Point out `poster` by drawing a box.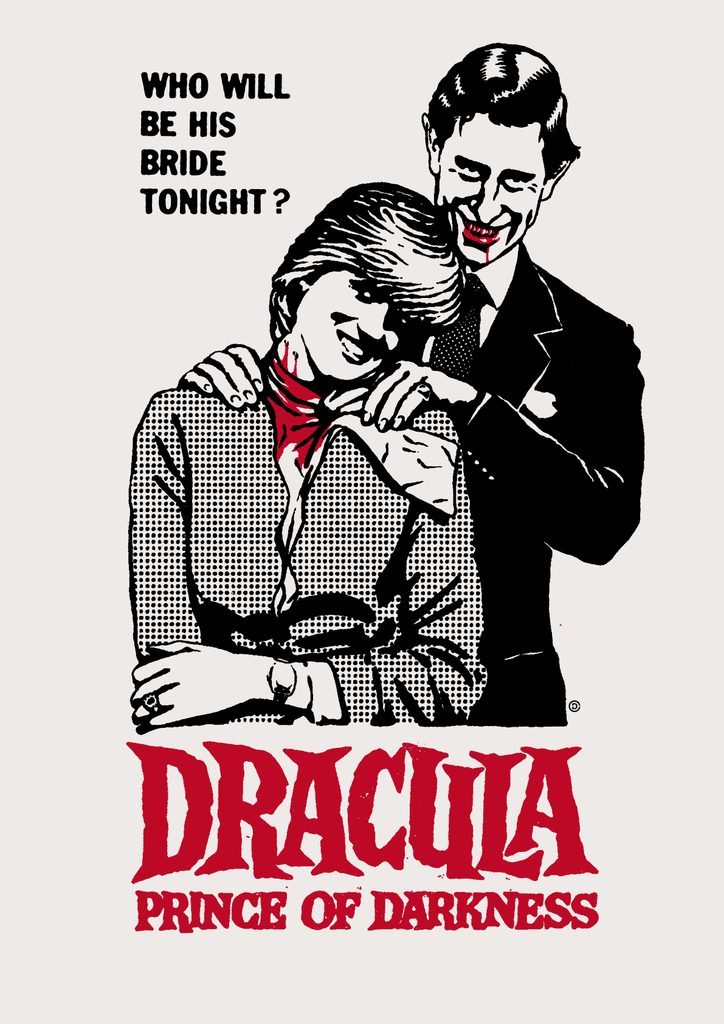
locate(0, 0, 723, 1023).
